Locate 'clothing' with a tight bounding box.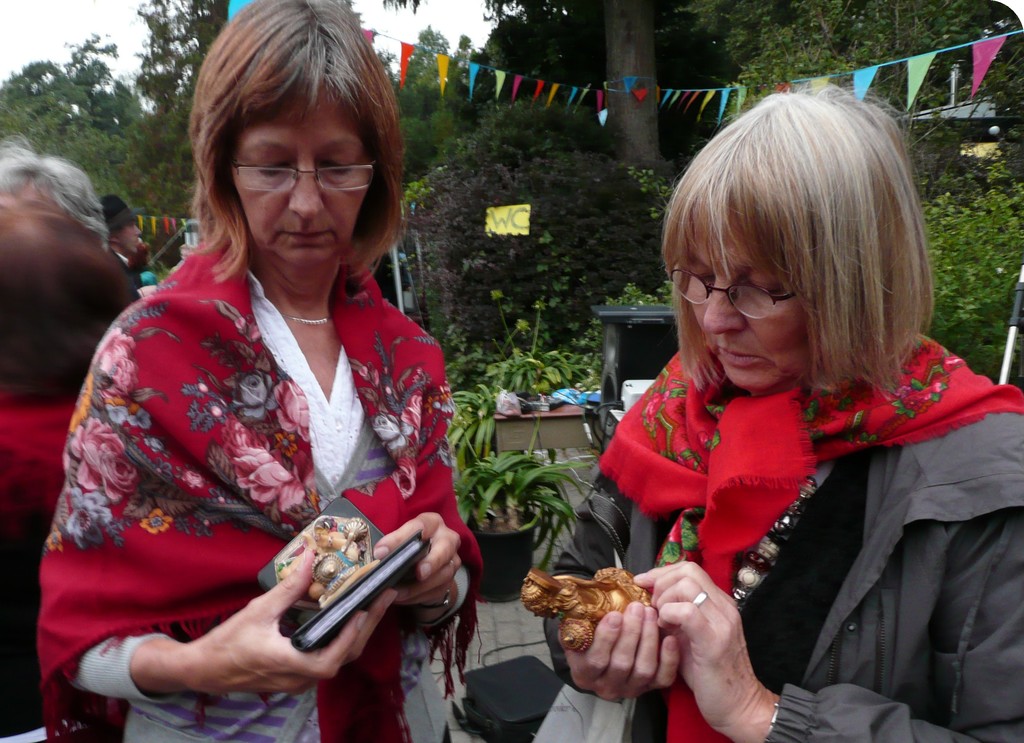
[39,237,483,742].
